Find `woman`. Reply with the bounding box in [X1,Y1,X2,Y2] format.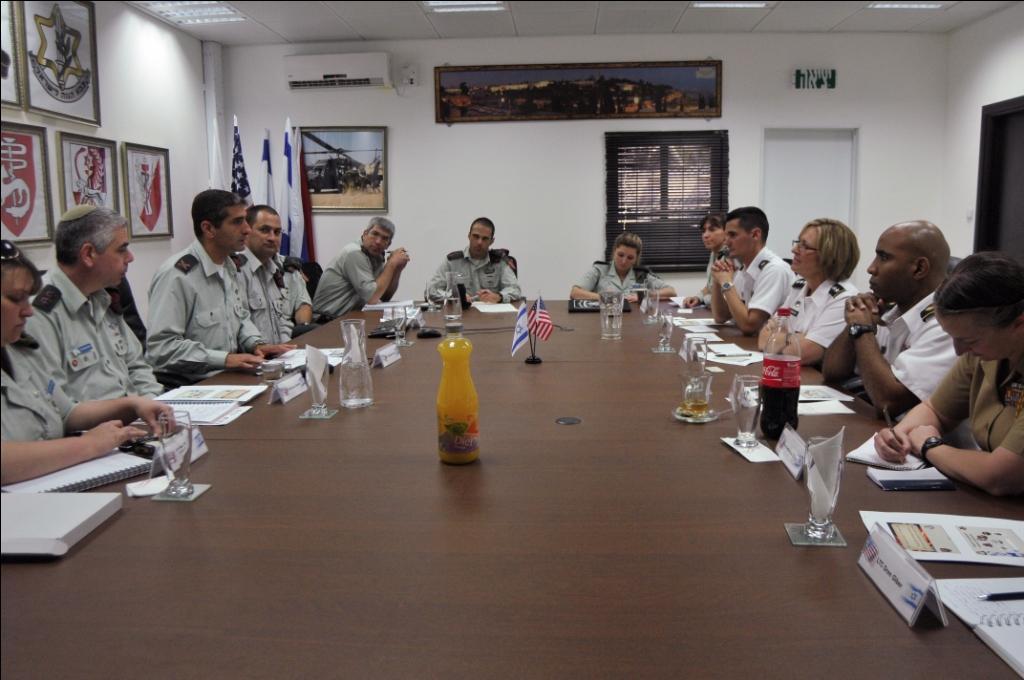
[0,239,176,489].
